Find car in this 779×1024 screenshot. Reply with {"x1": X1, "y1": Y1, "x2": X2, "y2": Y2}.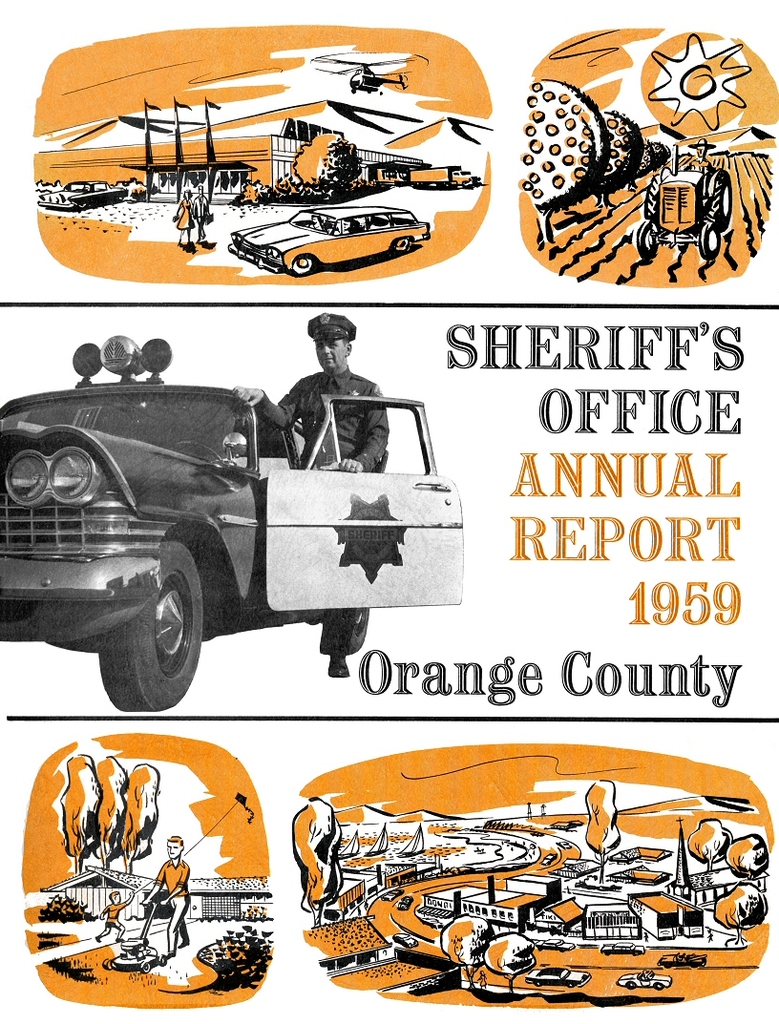
{"x1": 659, "y1": 952, "x2": 712, "y2": 971}.
